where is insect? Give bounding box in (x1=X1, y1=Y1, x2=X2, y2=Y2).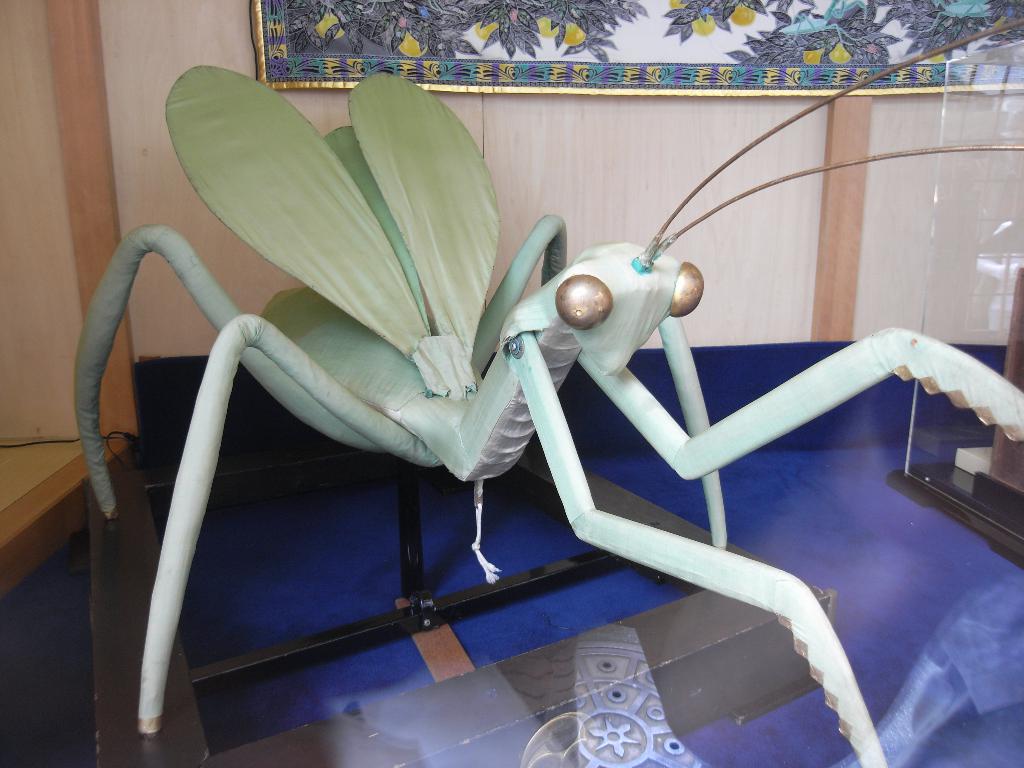
(x1=73, y1=15, x2=1023, y2=767).
